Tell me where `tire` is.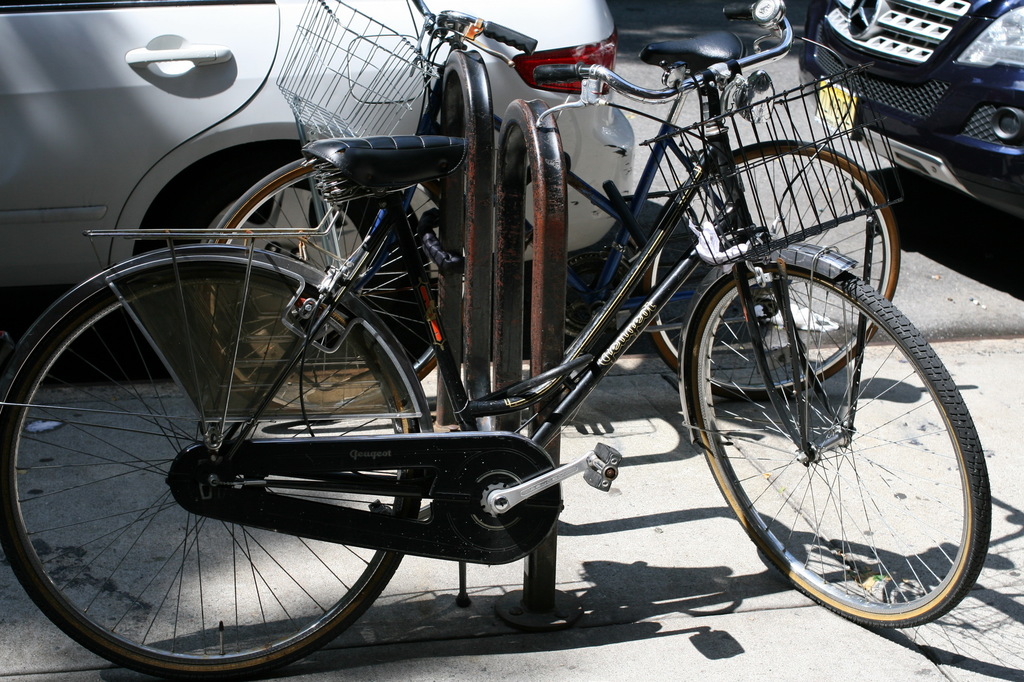
`tire` is at crop(680, 264, 991, 635).
